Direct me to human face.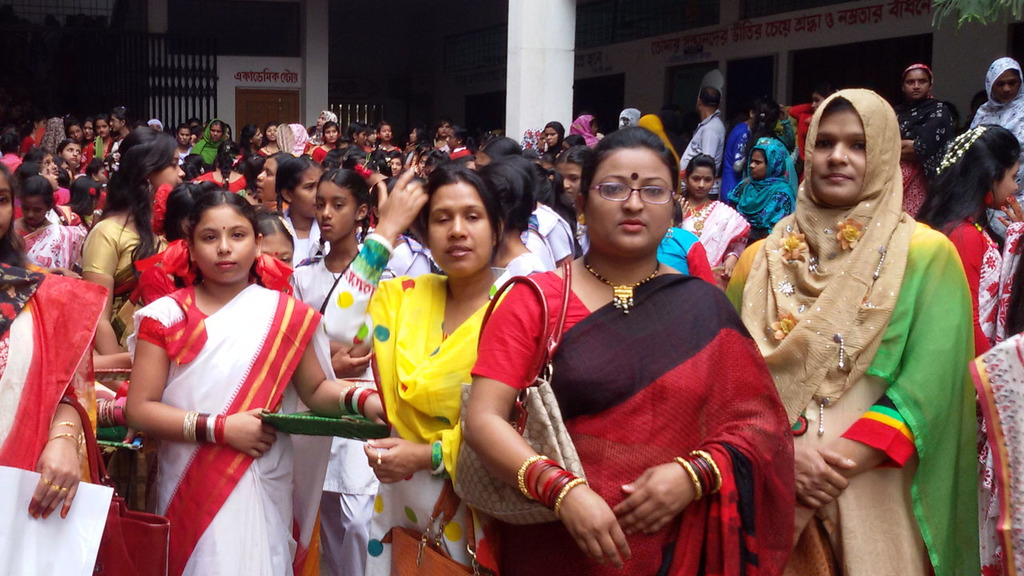
Direction: <box>991,73,1016,107</box>.
